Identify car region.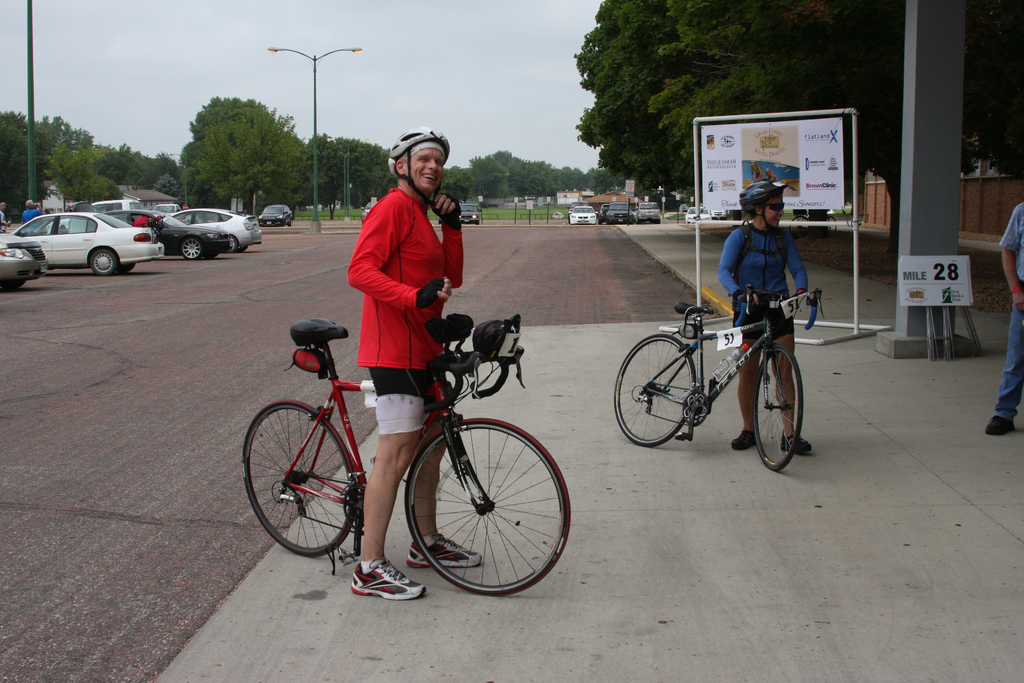
Region: {"x1": 564, "y1": 199, "x2": 601, "y2": 229}.
